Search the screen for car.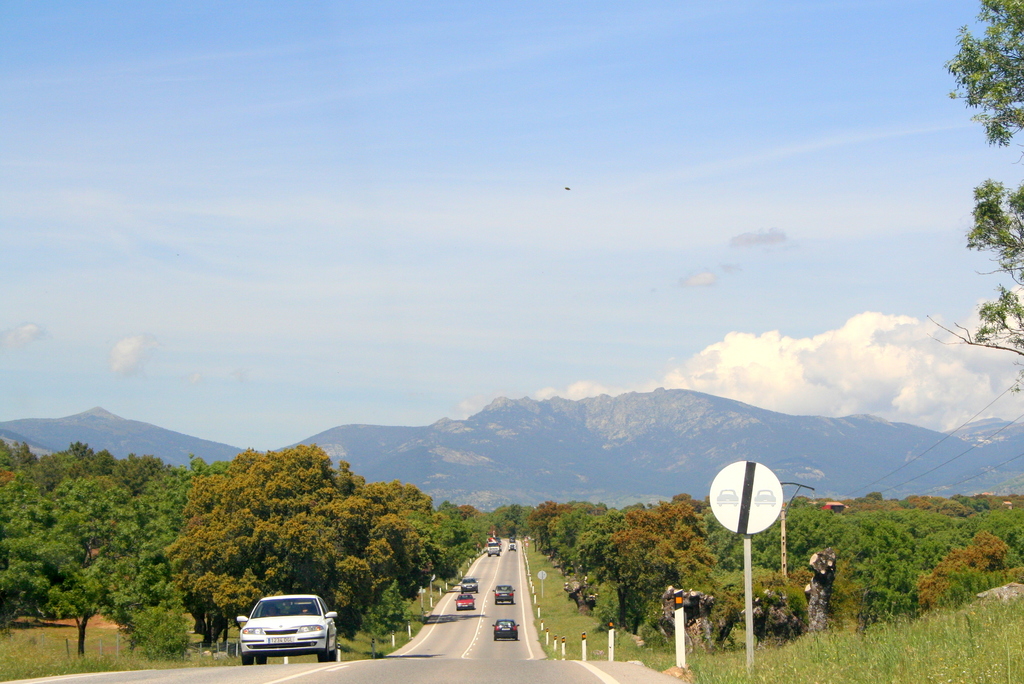
Found at <region>491, 586, 520, 603</region>.
